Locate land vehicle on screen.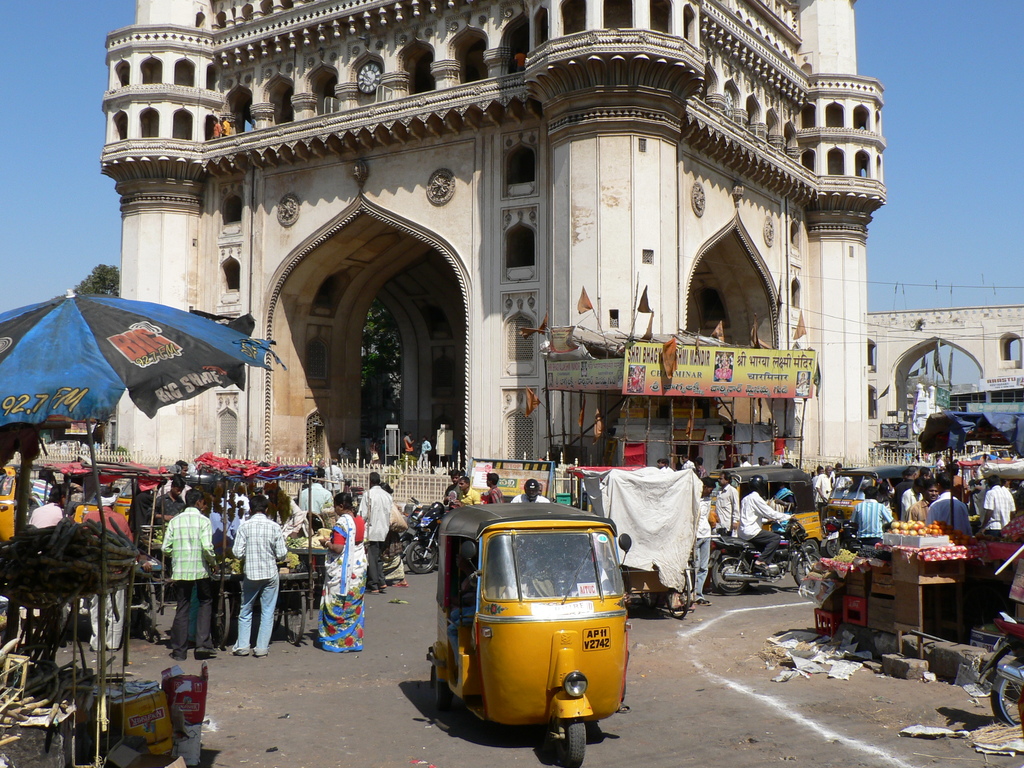
On screen at box(820, 511, 864, 554).
